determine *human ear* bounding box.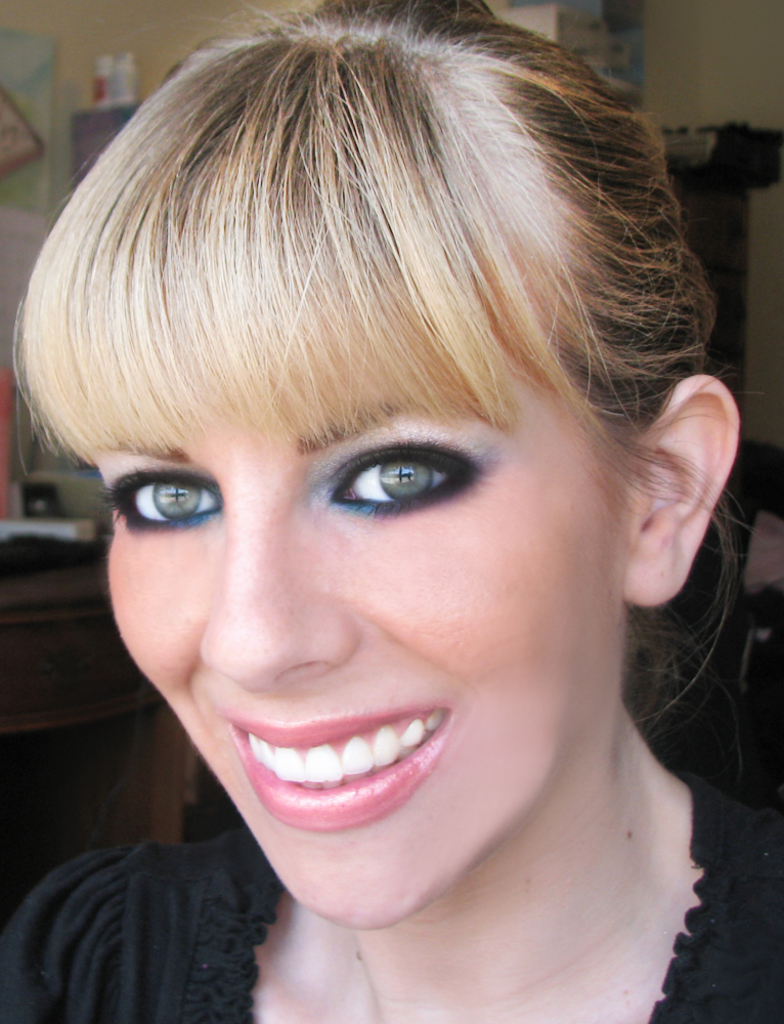
Determined: 629,373,743,609.
